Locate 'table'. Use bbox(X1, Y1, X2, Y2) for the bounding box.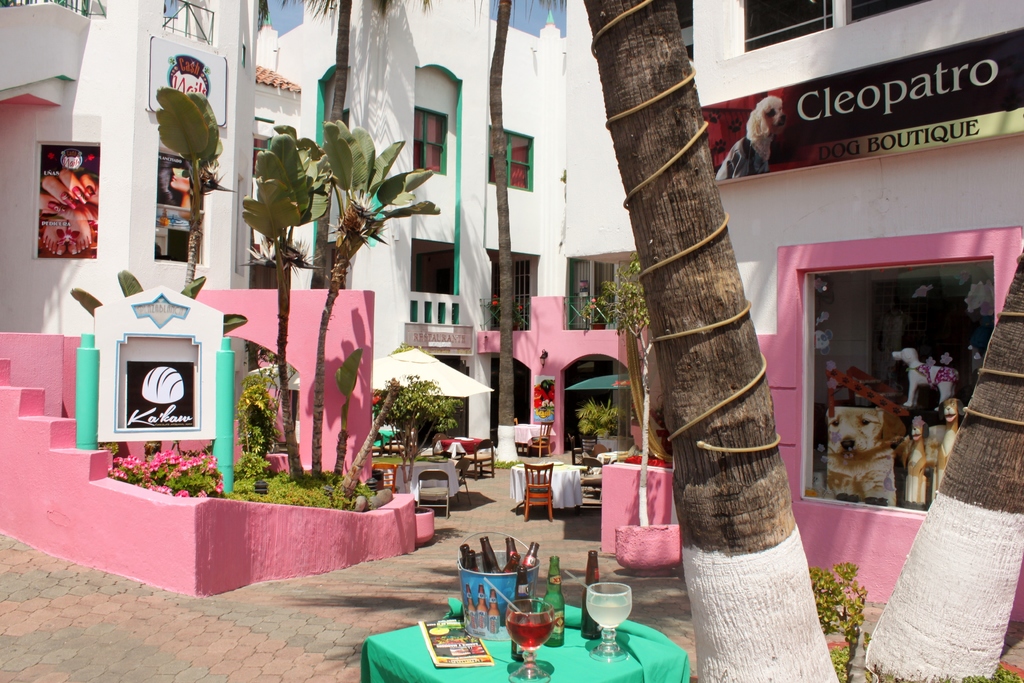
bbox(513, 458, 580, 516).
